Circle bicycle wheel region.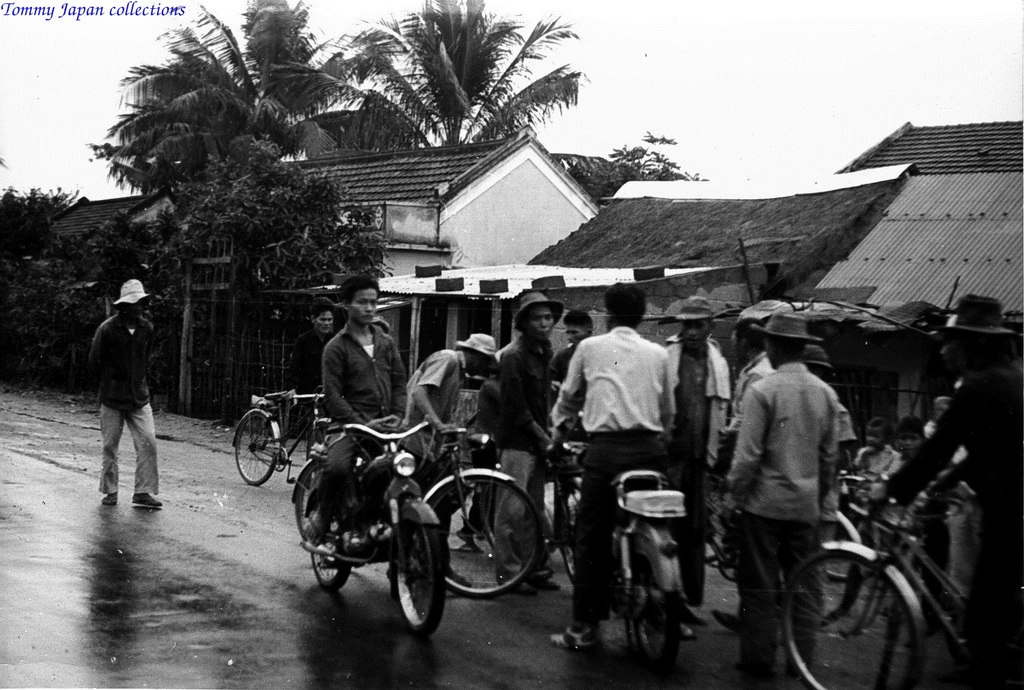
Region: 619, 551, 681, 671.
